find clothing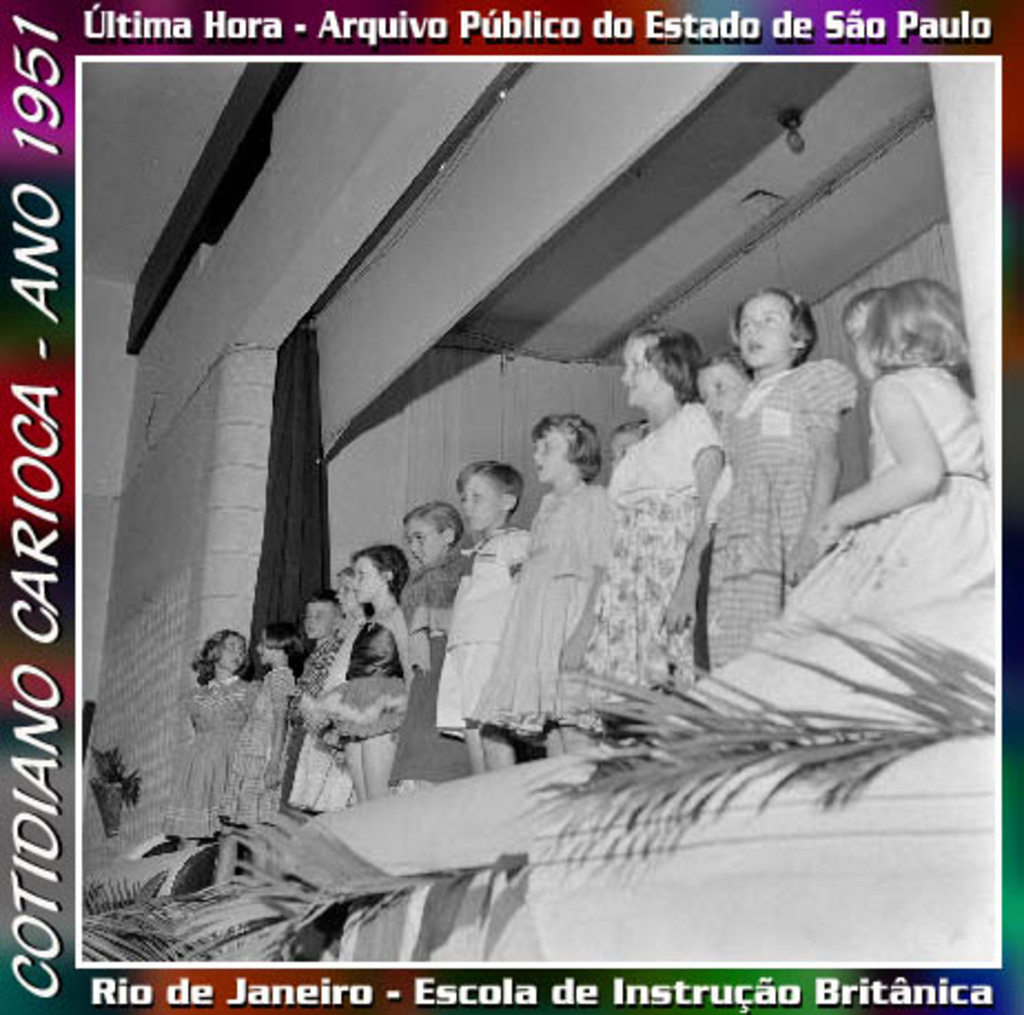
[155, 663, 266, 833]
